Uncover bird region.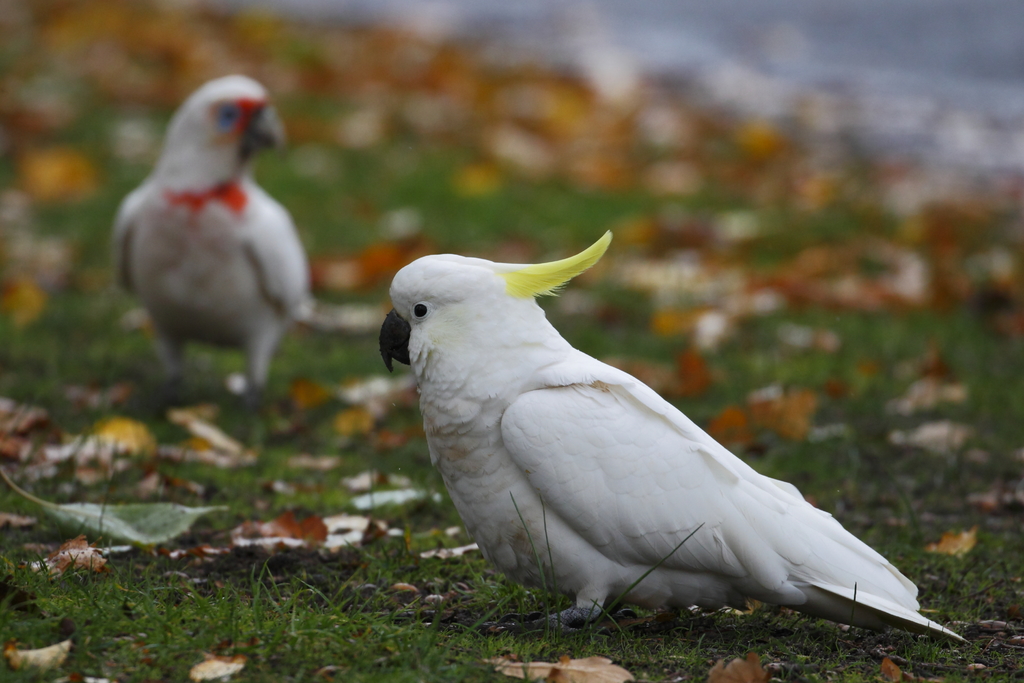
Uncovered: [x1=374, y1=226, x2=965, y2=648].
